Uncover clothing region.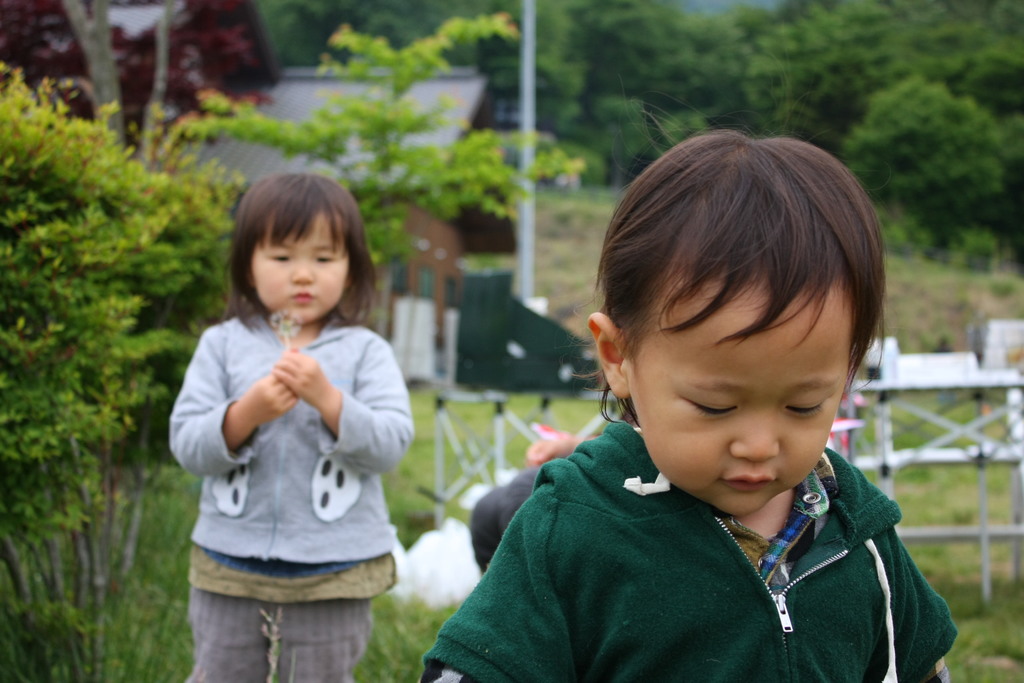
Uncovered: pyautogui.locateOnScreen(436, 397, 973, 669).
